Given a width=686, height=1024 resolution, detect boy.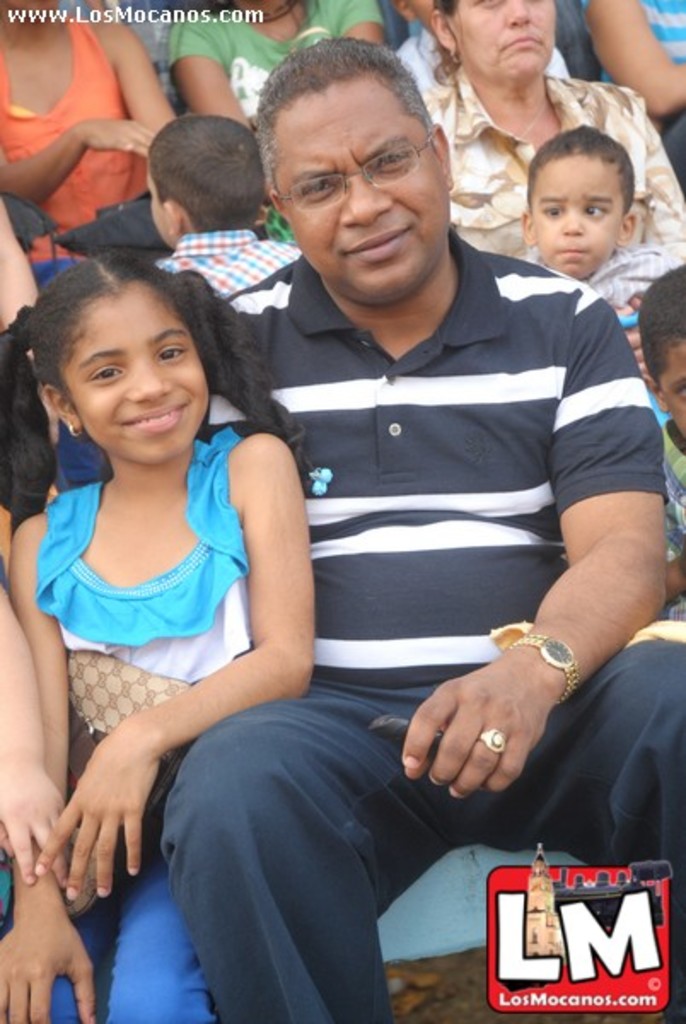
bbox=(133, 108, 307, 309).
